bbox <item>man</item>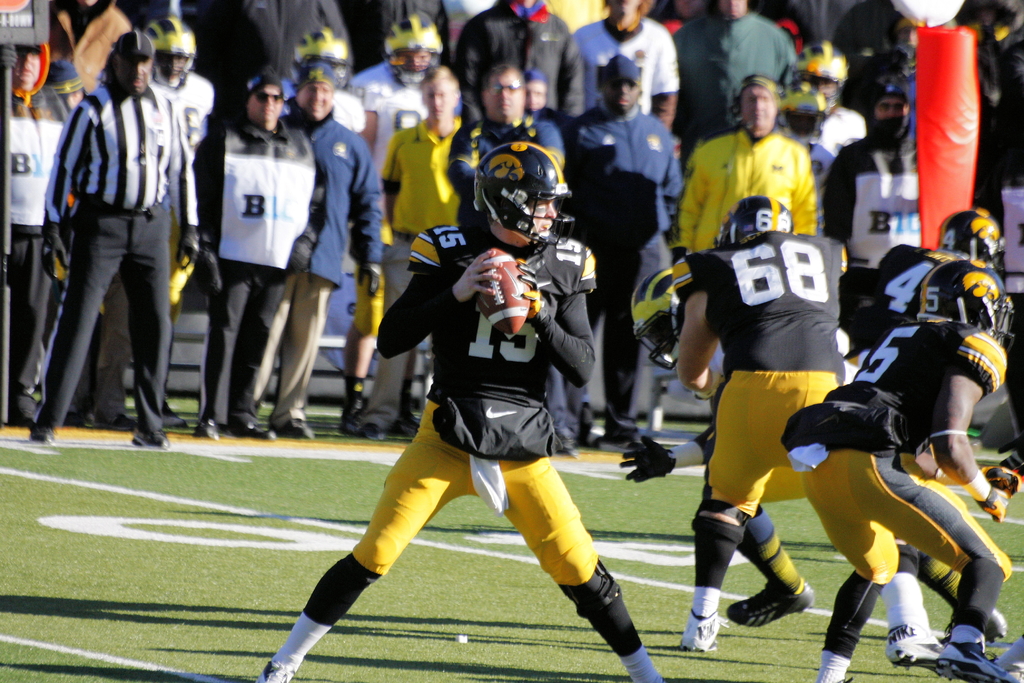
<box>448,62,570,223</box>
